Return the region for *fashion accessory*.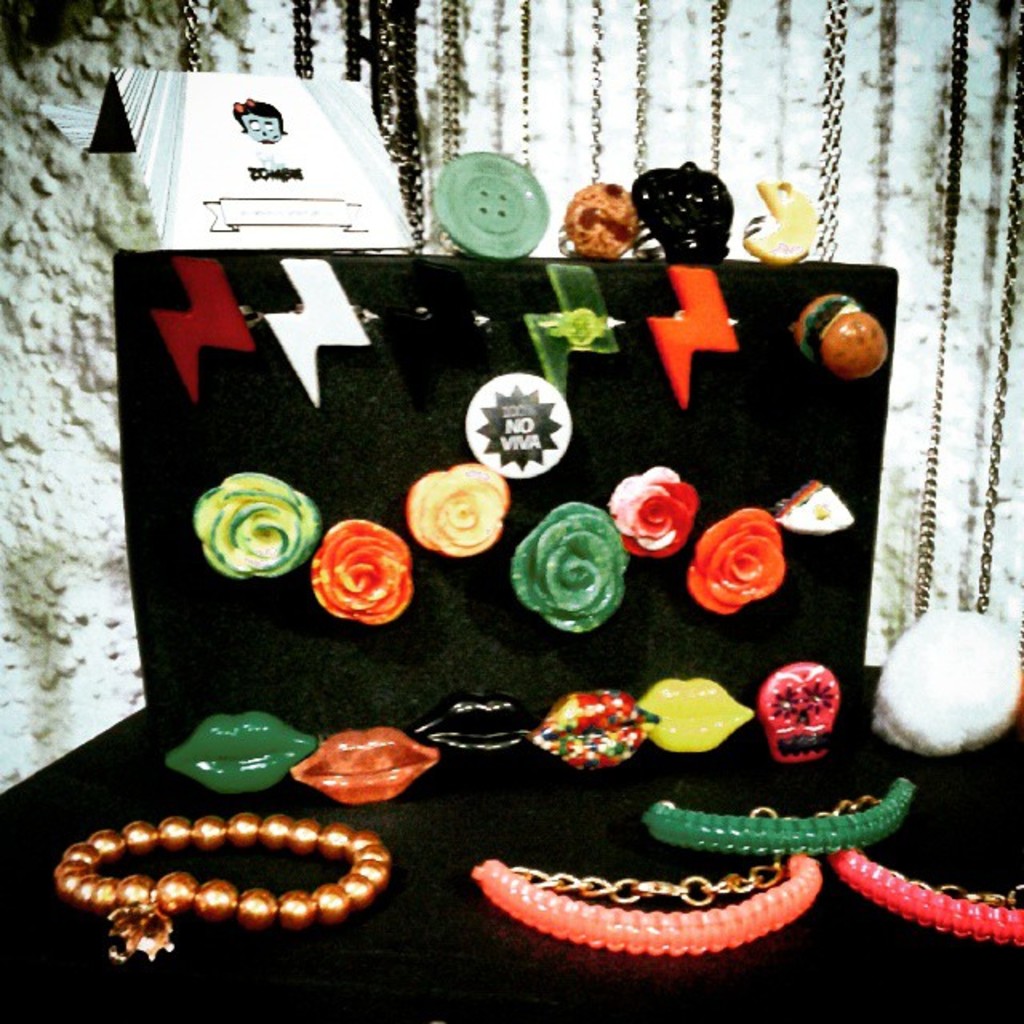
x1=288 y1=720 x2=440 y2=806.
